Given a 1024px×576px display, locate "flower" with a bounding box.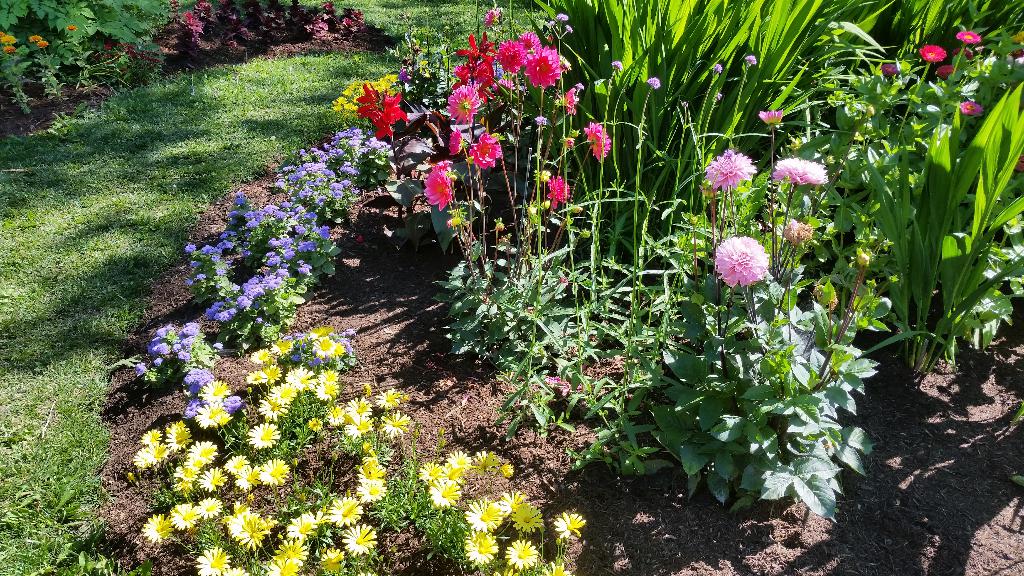
Located: <region>713, 222, 781, 285</region>.
